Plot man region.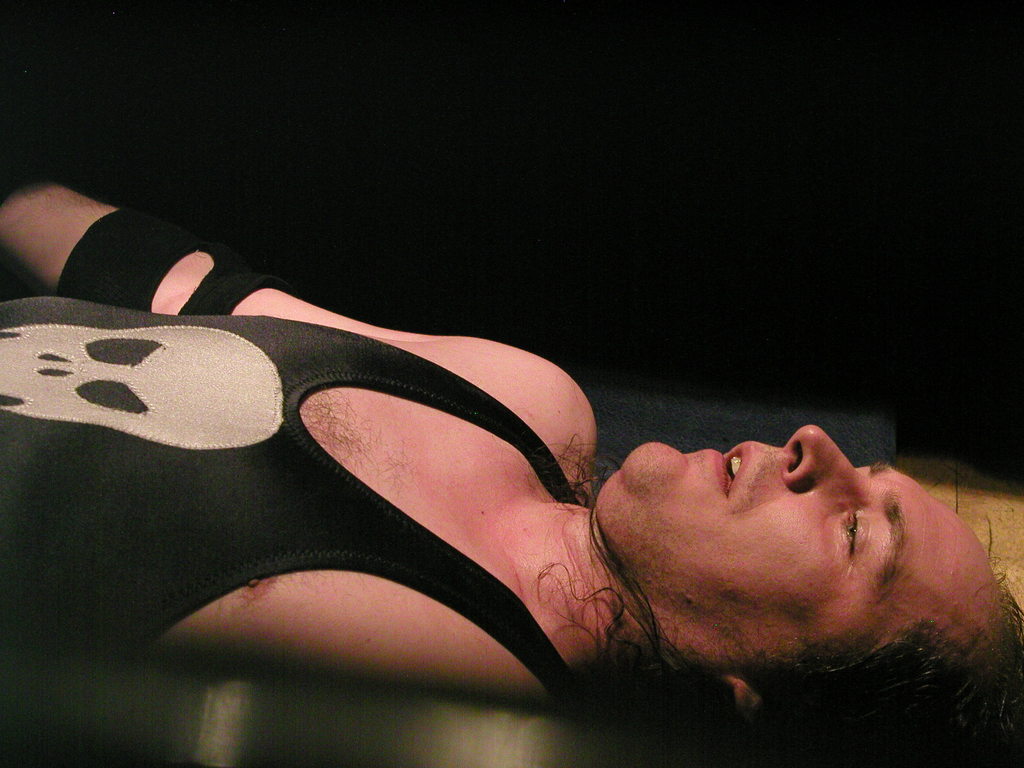
Plotted at x1=73 y1=161 x2=963 y2=767.
